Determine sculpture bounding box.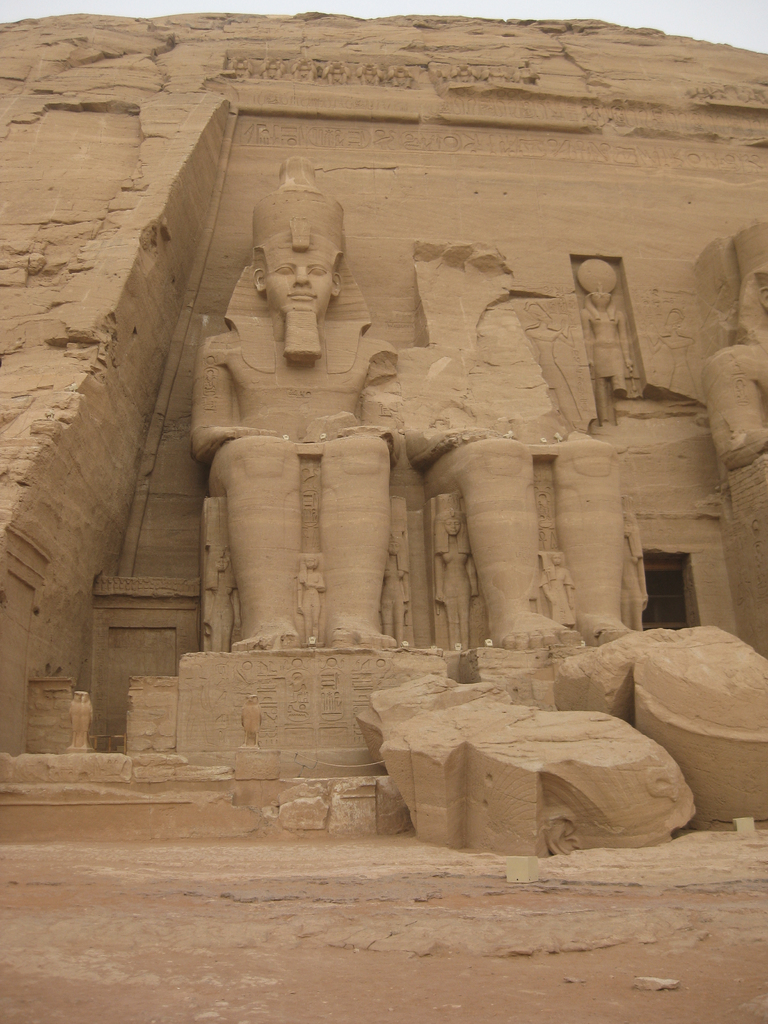
Determined: x1=60, y1=686, x2=83, y2=758.
